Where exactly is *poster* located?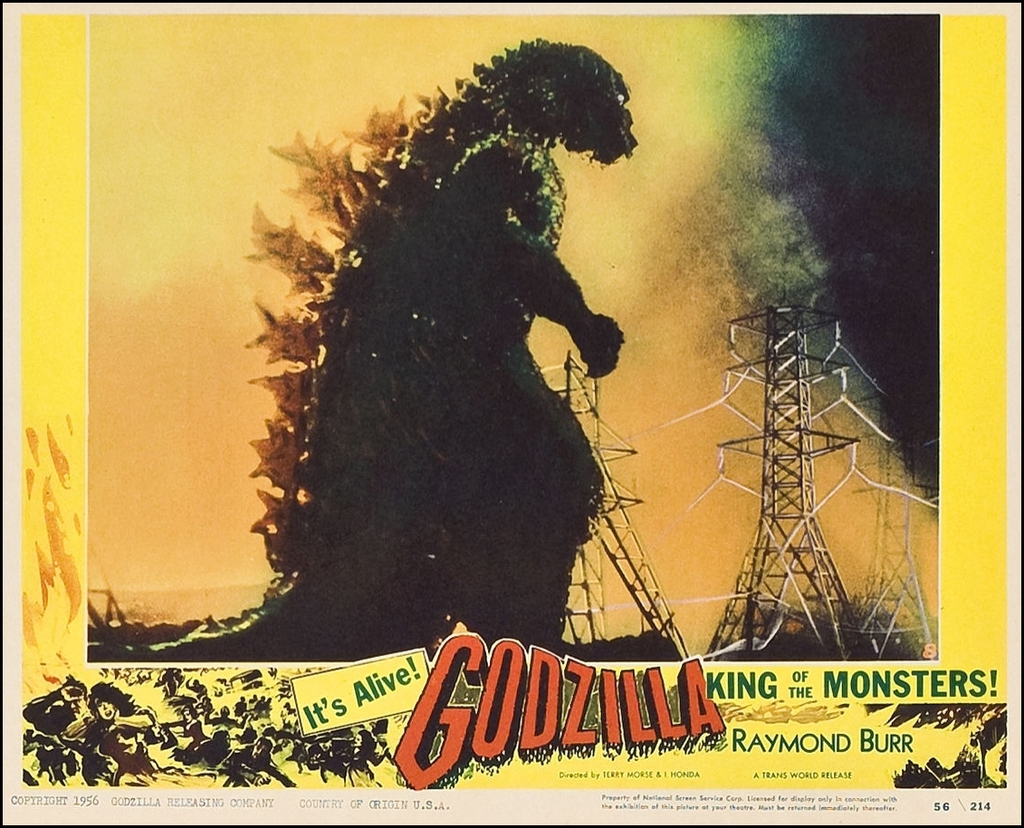
Its bounding box is <region>0, 0, 1023, 827</region>.
